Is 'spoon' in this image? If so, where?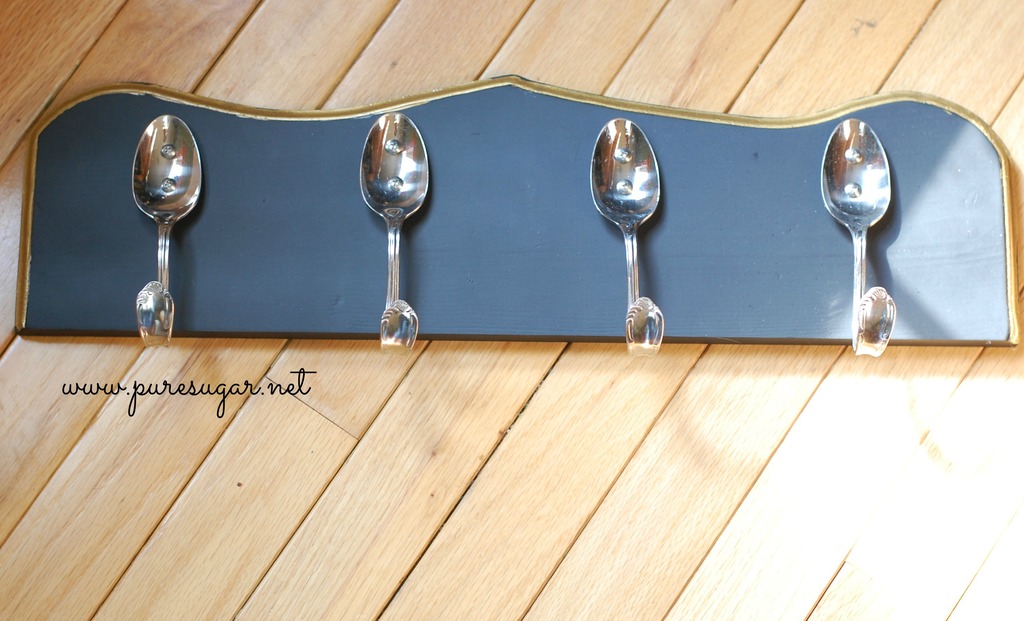
Yes, at select_region(360, 113, 428, 352).
